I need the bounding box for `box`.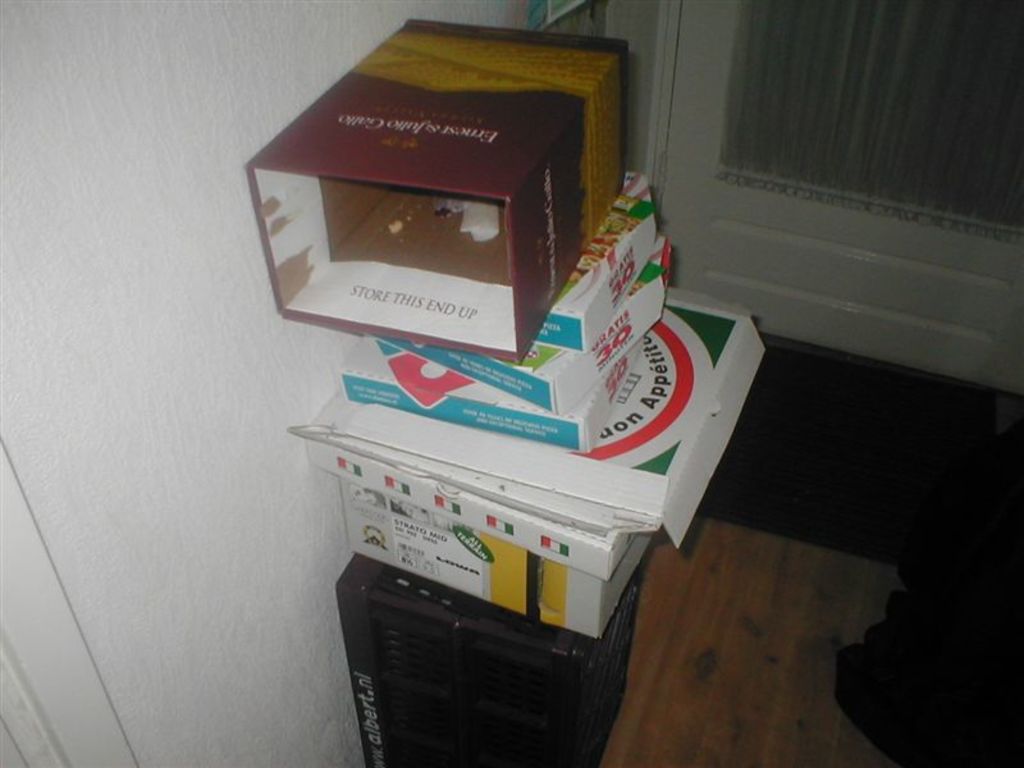
Here it is: <region>376, 236, 672, 415</region>.
